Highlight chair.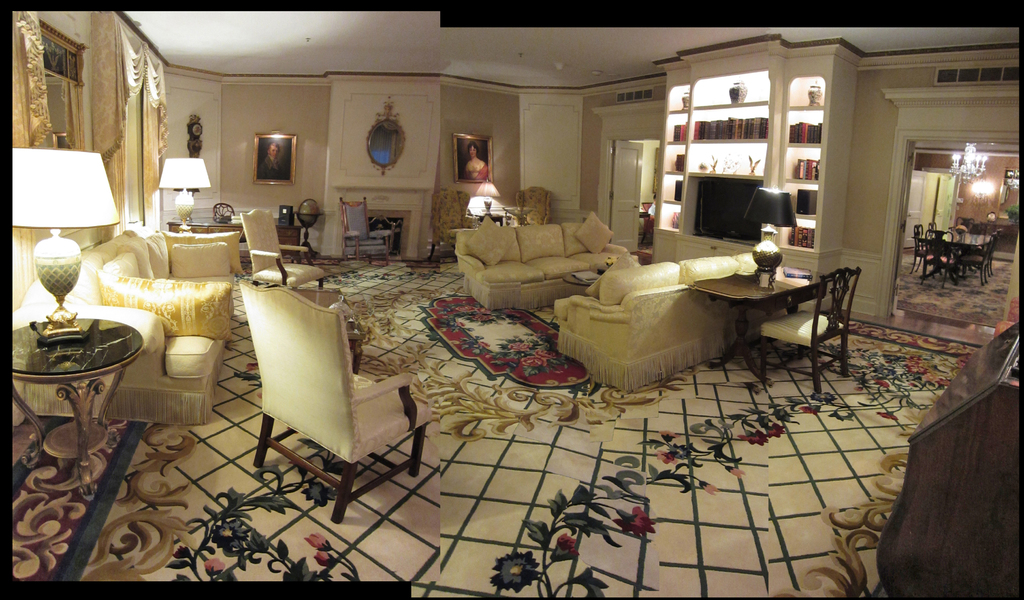
Highlighted region: <bbox>957, 232, 993, 284</bbox>.
